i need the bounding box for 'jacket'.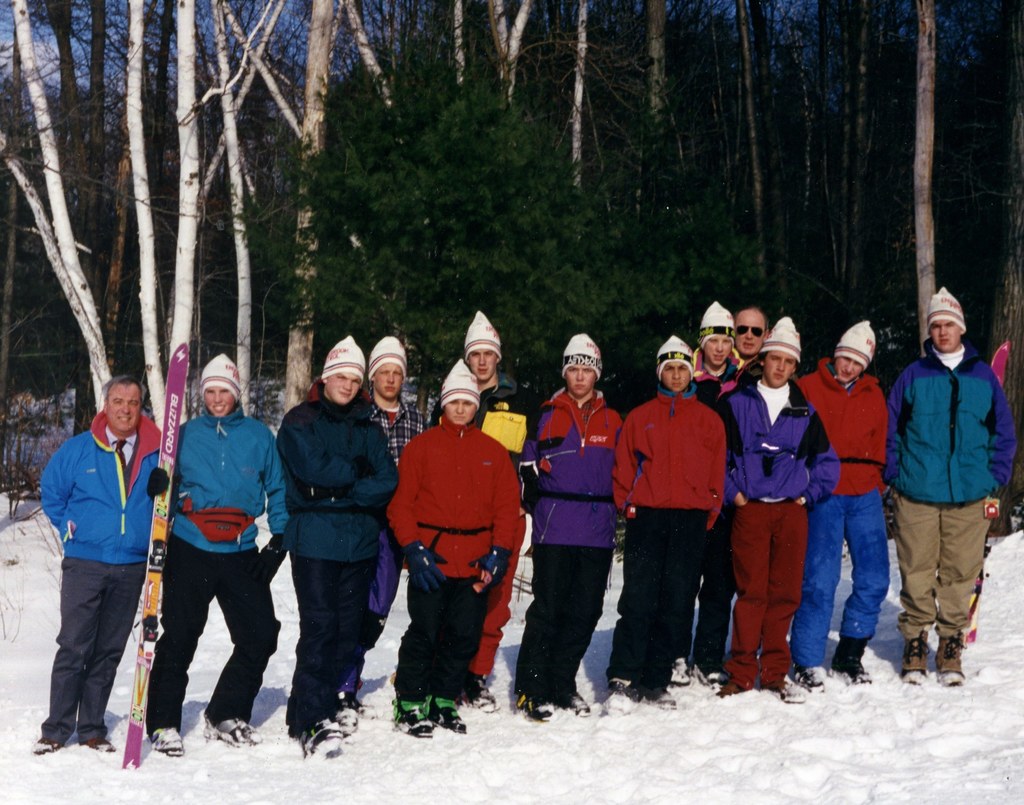
Here it is: (716, 372, 848, 518).
